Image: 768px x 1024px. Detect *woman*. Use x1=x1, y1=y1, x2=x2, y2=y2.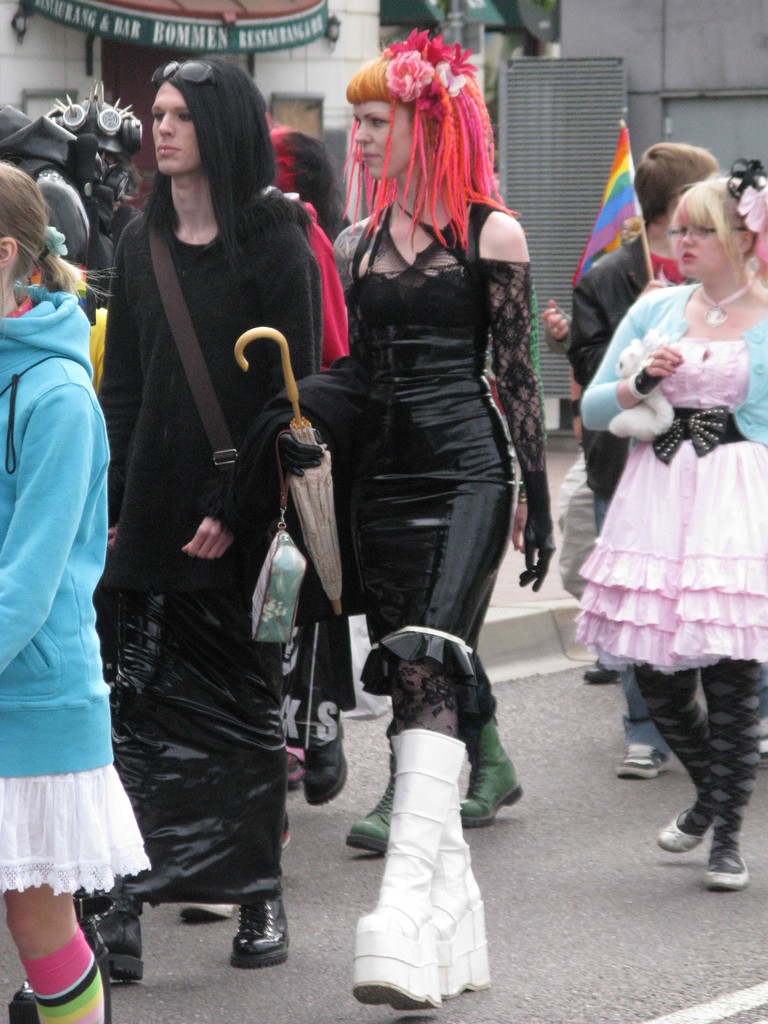
x1=240, y1=29, x2=557, y2=1008.
